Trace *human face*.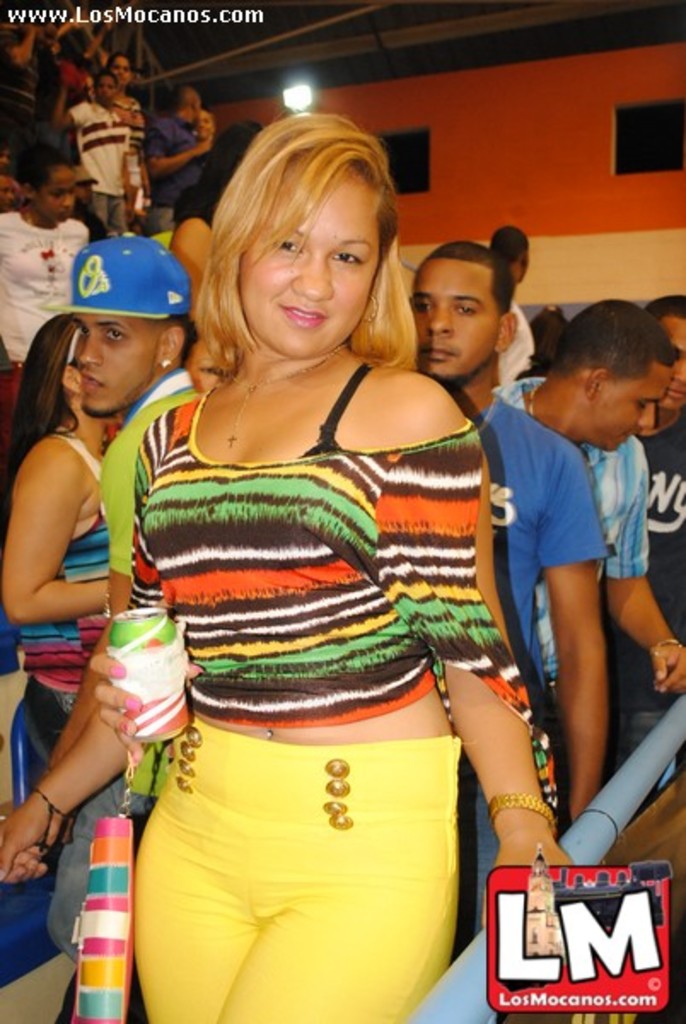
Traced to (659,317,684,411).
